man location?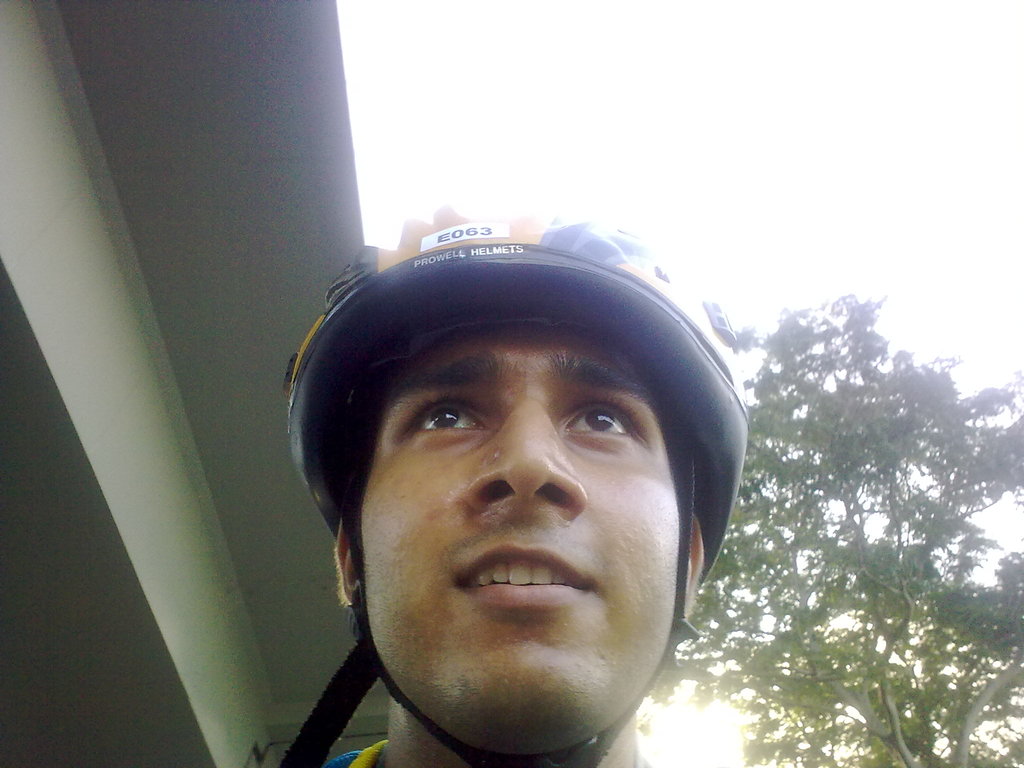
[x1=172, y1=212, x2=848, y2=767]
